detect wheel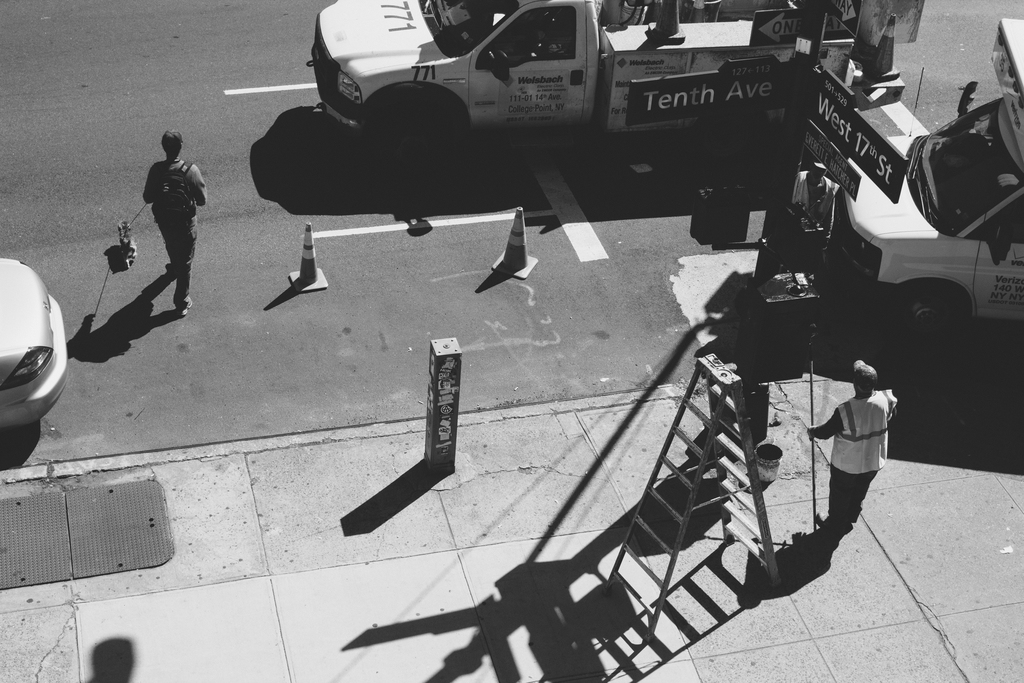
x1=897 y1=283 x2=953 y2=336
